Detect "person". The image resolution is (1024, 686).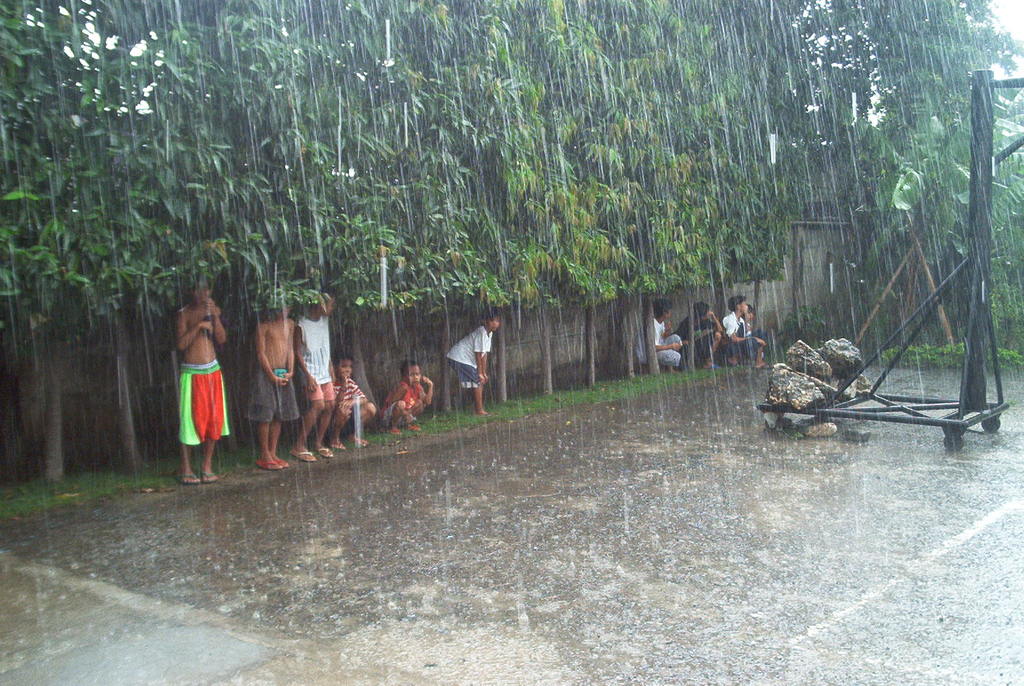
bbox=(630, 291, 684, 370).
